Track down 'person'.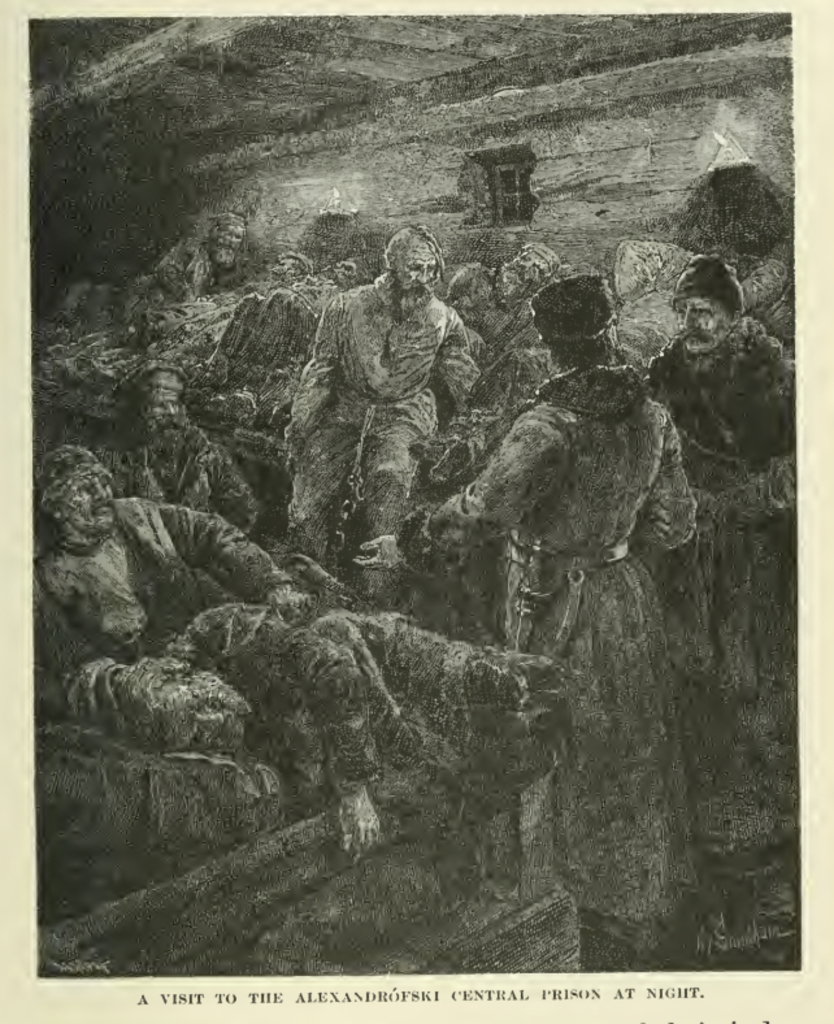
Tracked to bbox=[291, 192, 488, 580].
